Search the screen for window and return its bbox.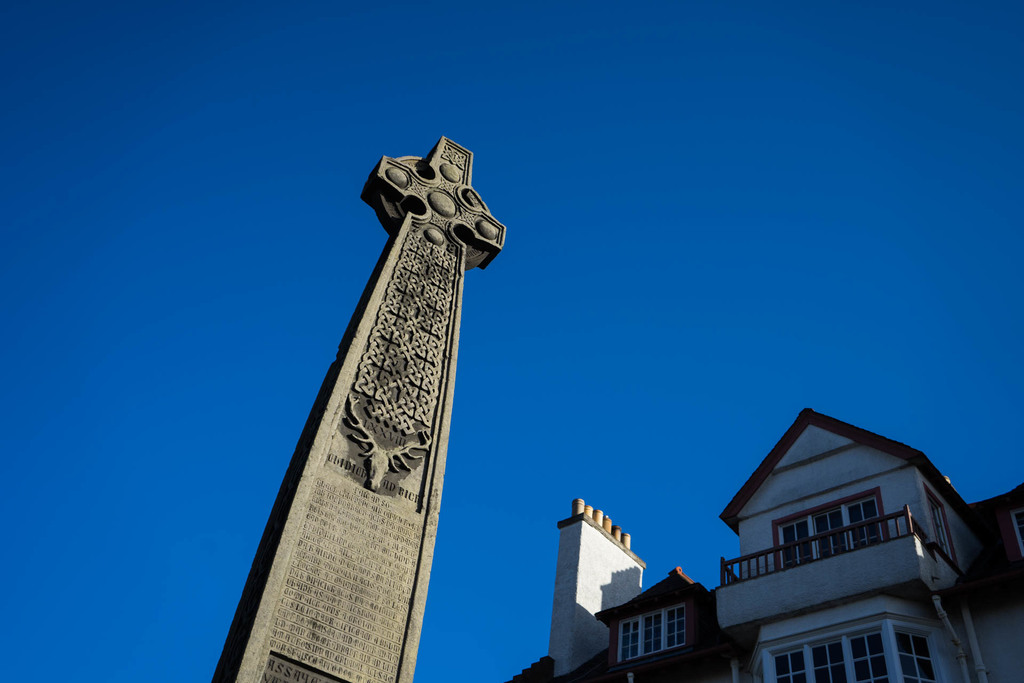
Found: pyautogui.locateOnScreen(815, 646, 845, 682).
